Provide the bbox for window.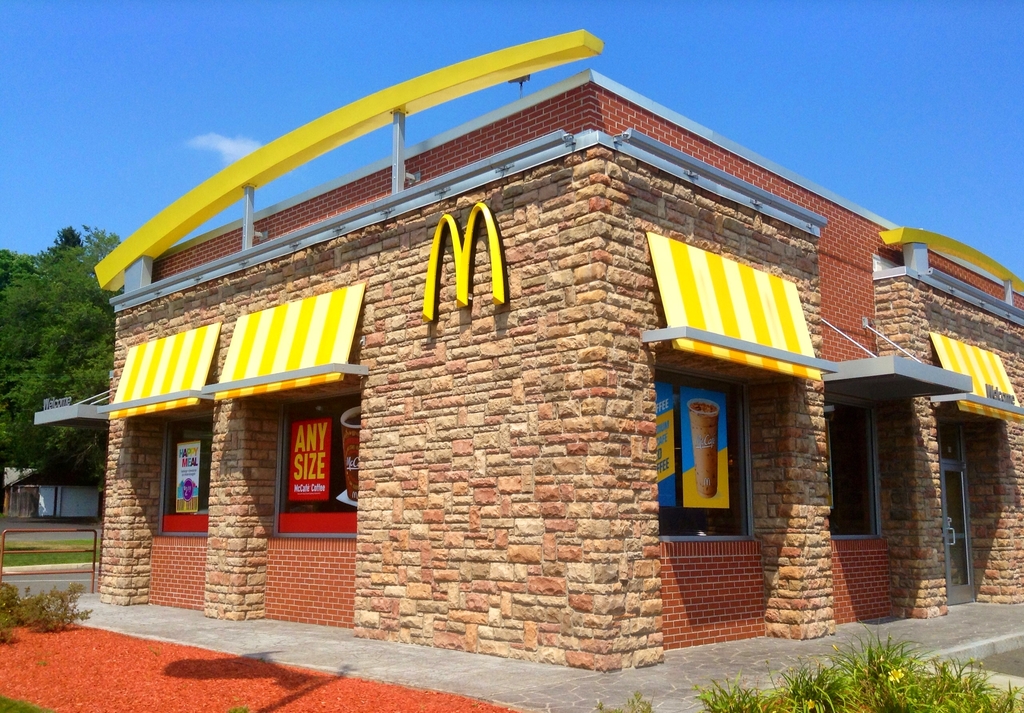
656:362:752:541.
